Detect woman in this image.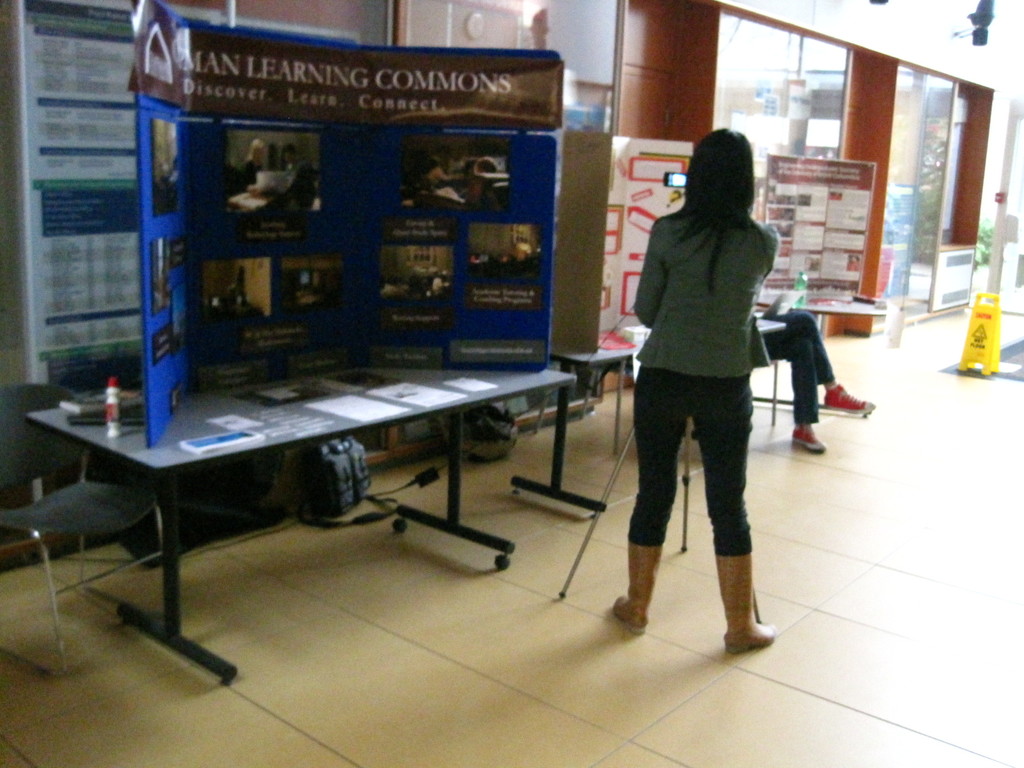
Detection: {"x1": 608, "y1": 136, "x2": 804, "y2": 686}.
